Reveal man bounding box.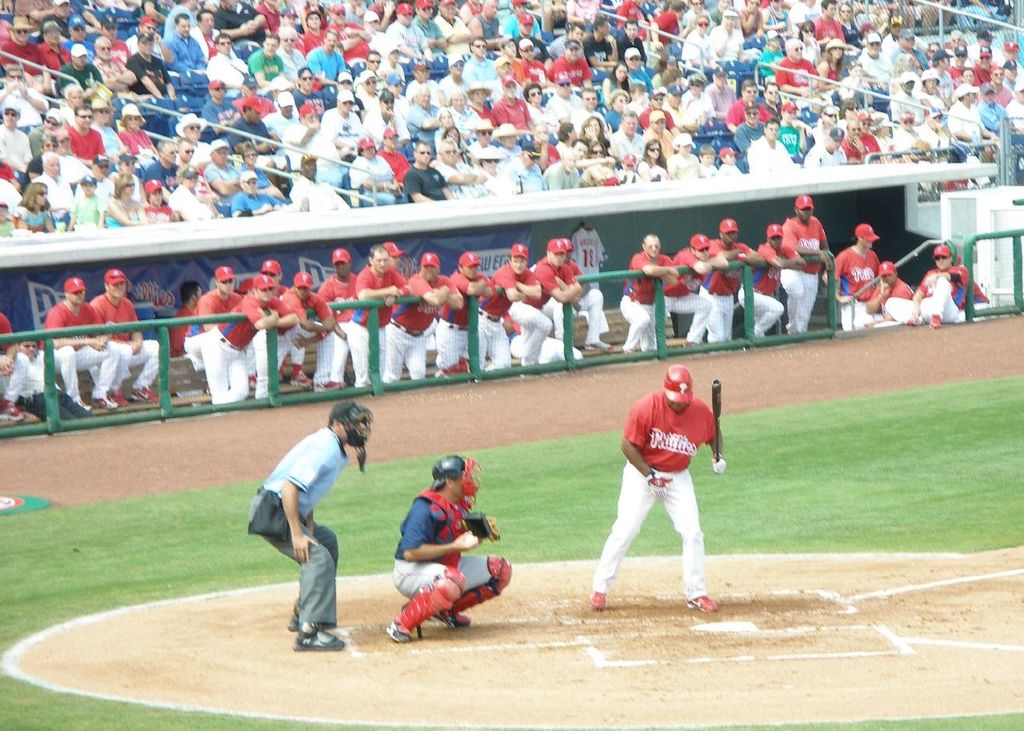
Revealed: bbox=[393, 457, 512, 633].
